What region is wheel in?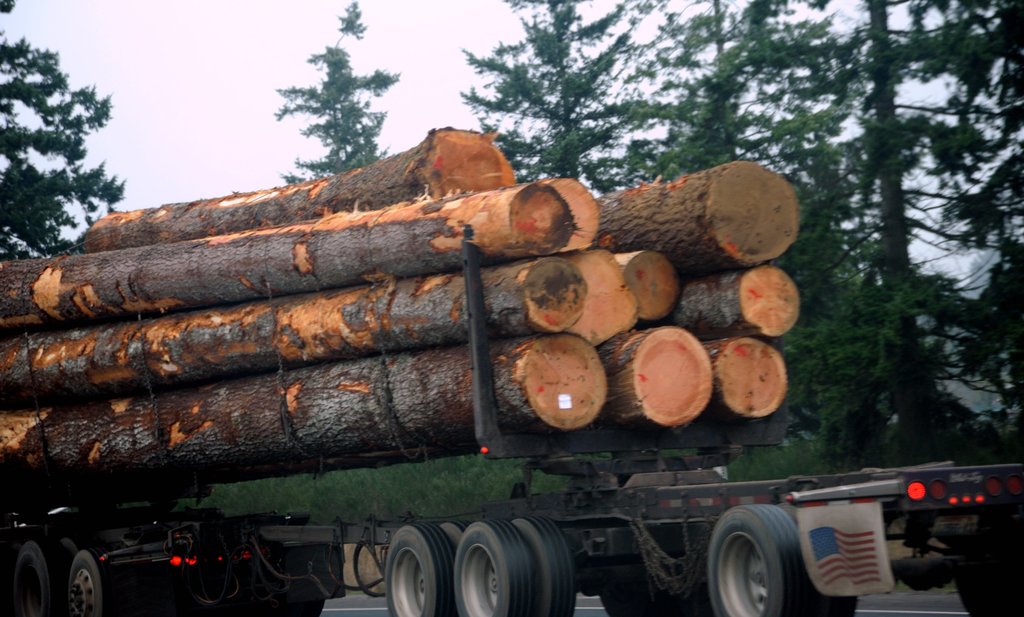
region(452, 518, 537, 616).
